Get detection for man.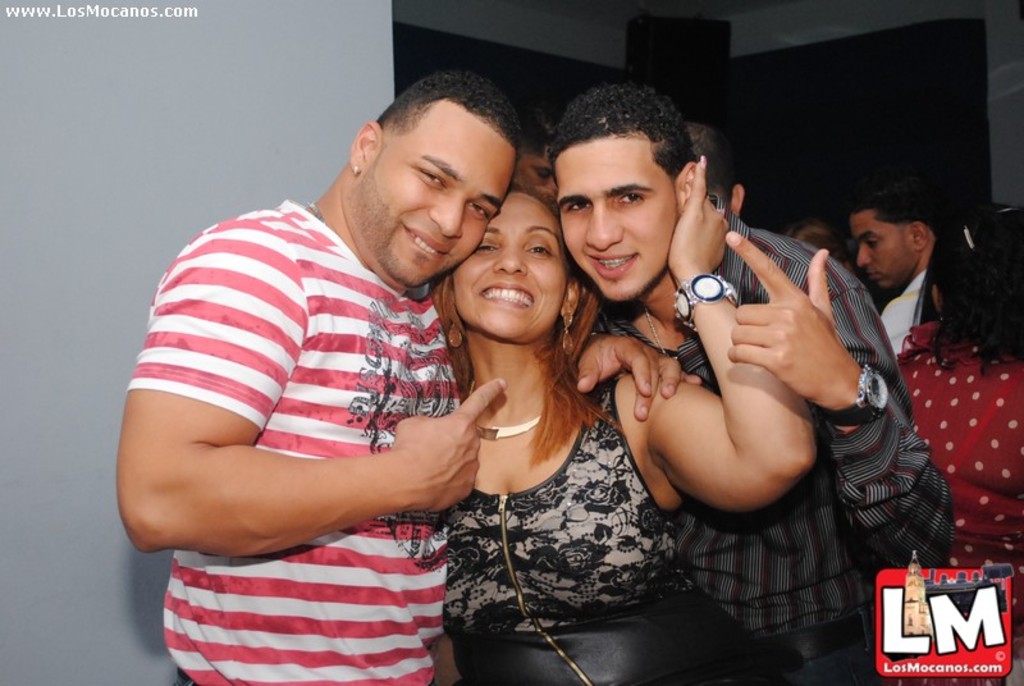
Detection: detection(552, 83, 950, 685).
